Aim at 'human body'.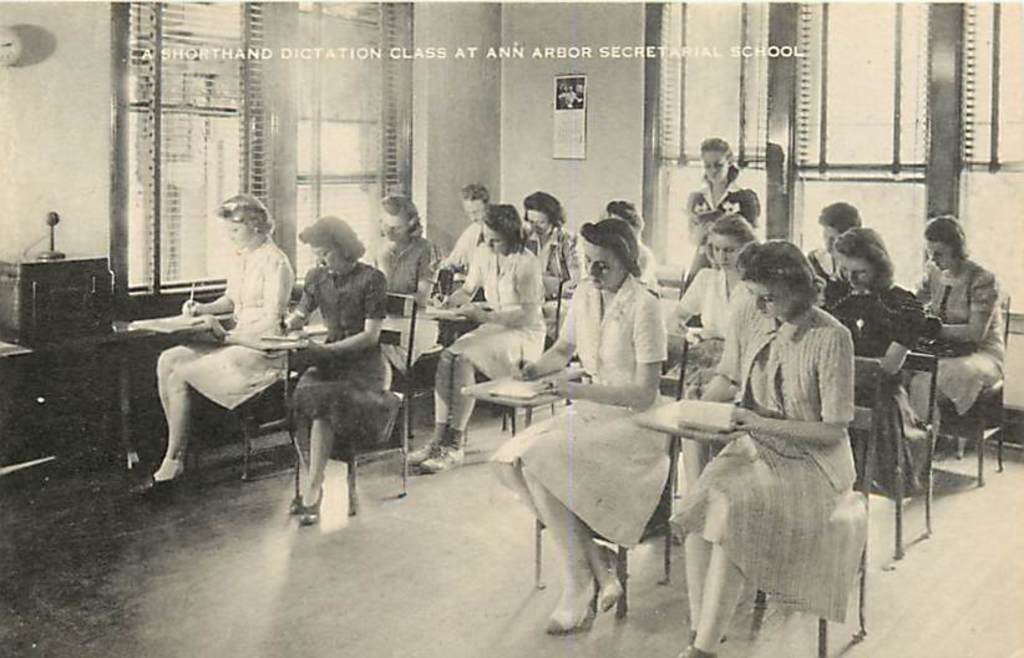
Aimed at BBox(917, 263, 998, 425).
